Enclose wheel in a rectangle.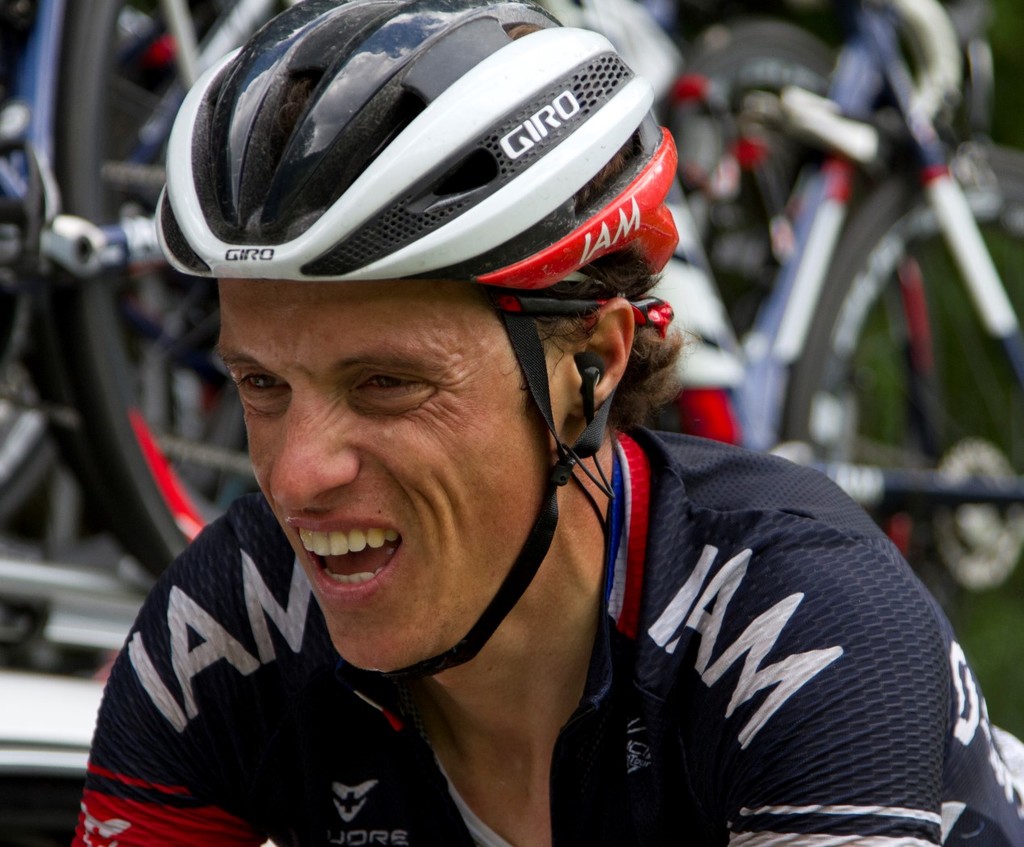
select_region(48, 0, 280, 577).
